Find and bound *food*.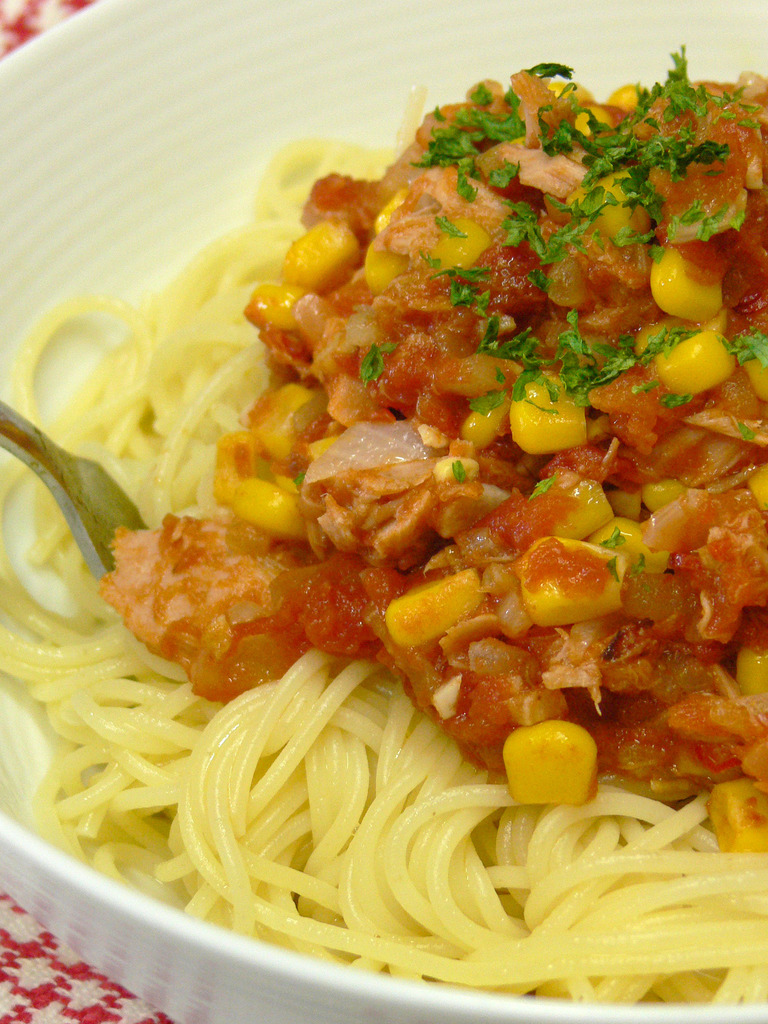
Bound: x1=31, y1=35, x2=756, y2=913.
